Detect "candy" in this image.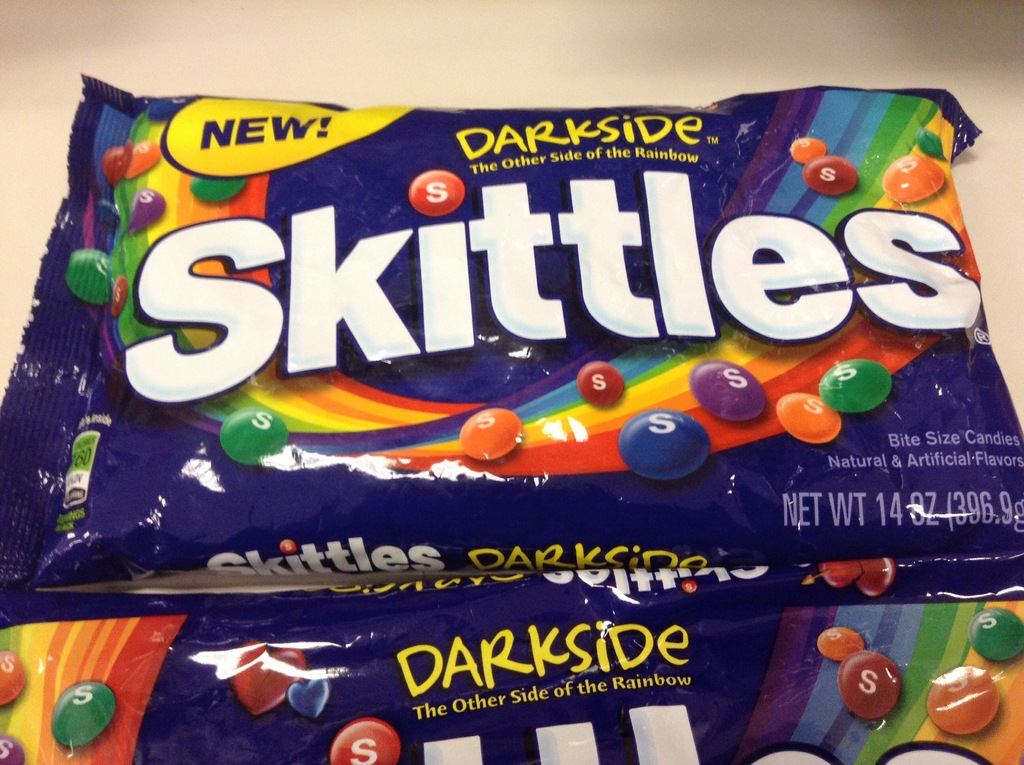
Detection: locate(328, 712, 401, 764).
